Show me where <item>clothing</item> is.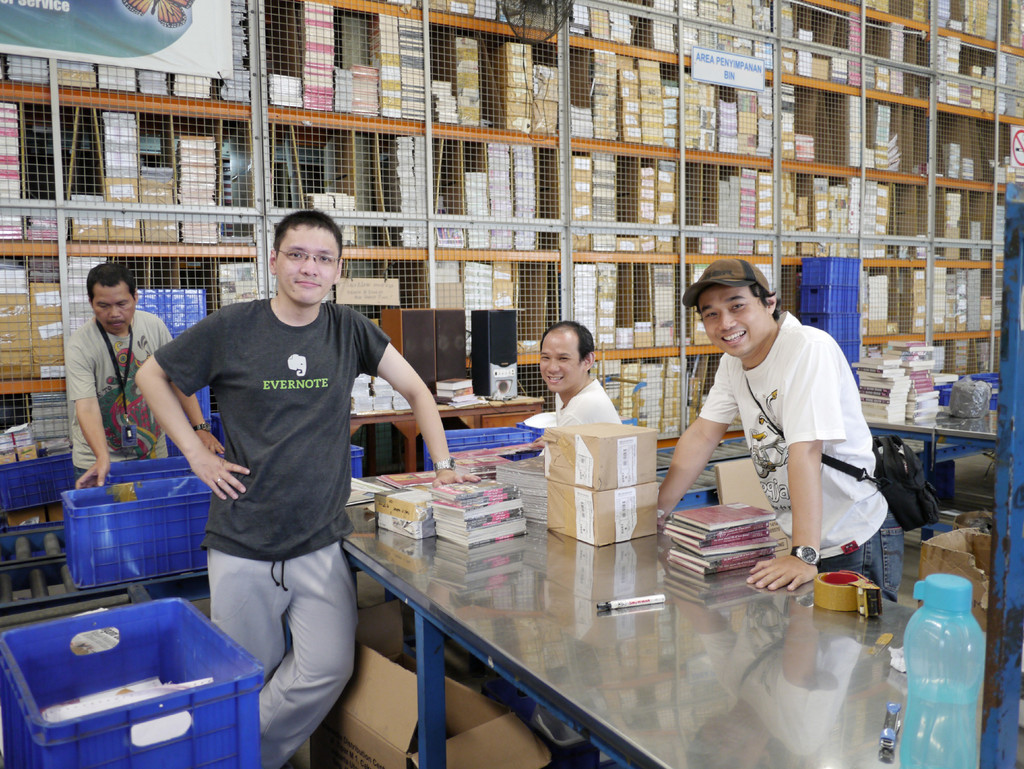
<item>clothing</item> is at (555, 380, 620, 422).
